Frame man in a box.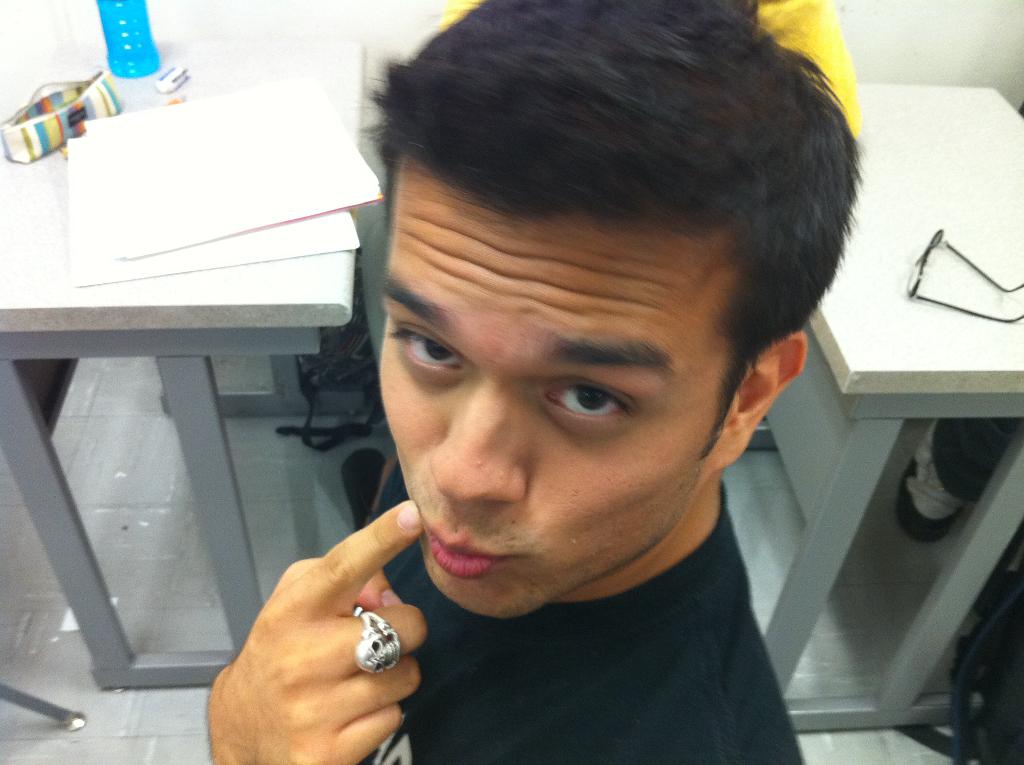
<bbox>179, 33, 928, 753</bbox>.
